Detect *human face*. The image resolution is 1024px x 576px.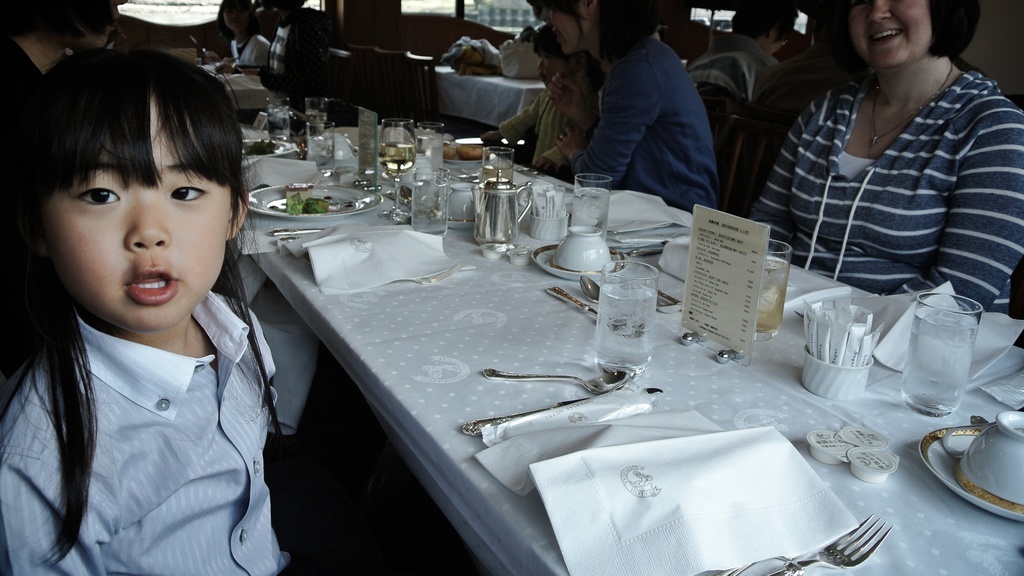
540:49:568:86.
